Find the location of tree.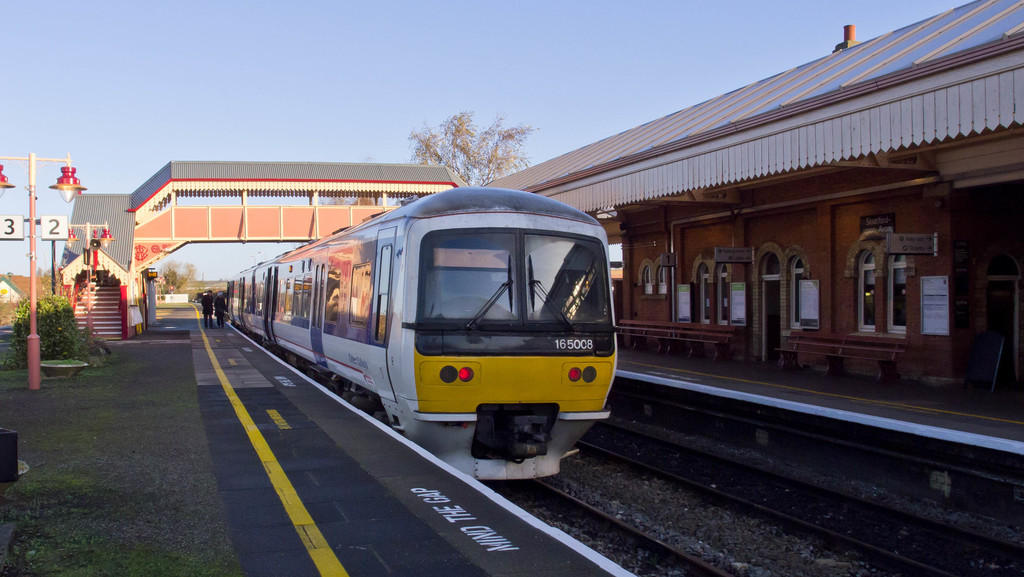
Location: l=407, t=110, r=531, b=184.
